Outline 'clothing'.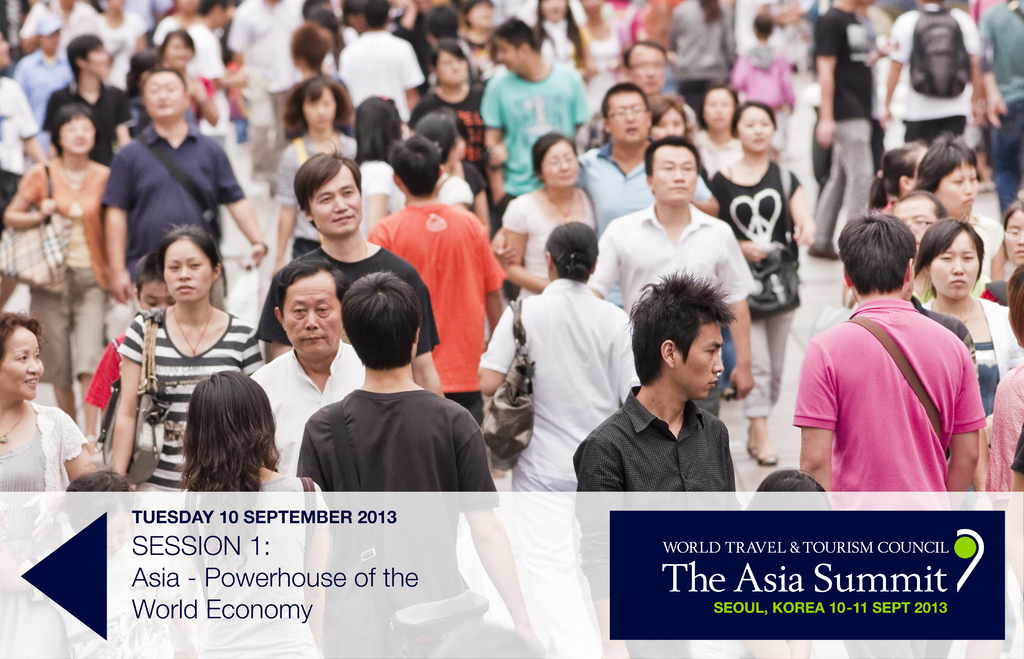
Outline: [left=804, top=2, right=877, bottom=245].
